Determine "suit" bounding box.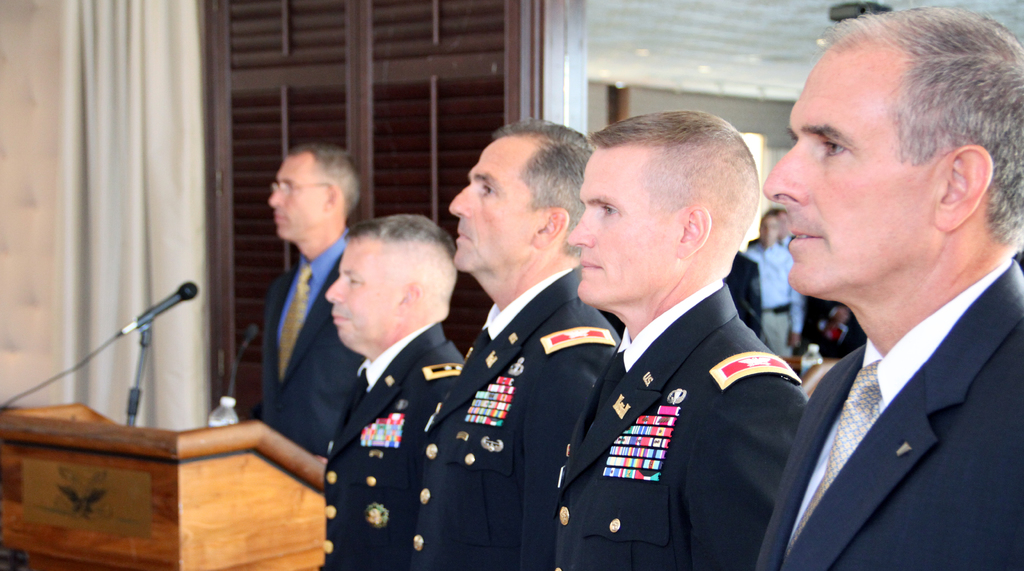
Determined: box(324, 326, 465, 570).
